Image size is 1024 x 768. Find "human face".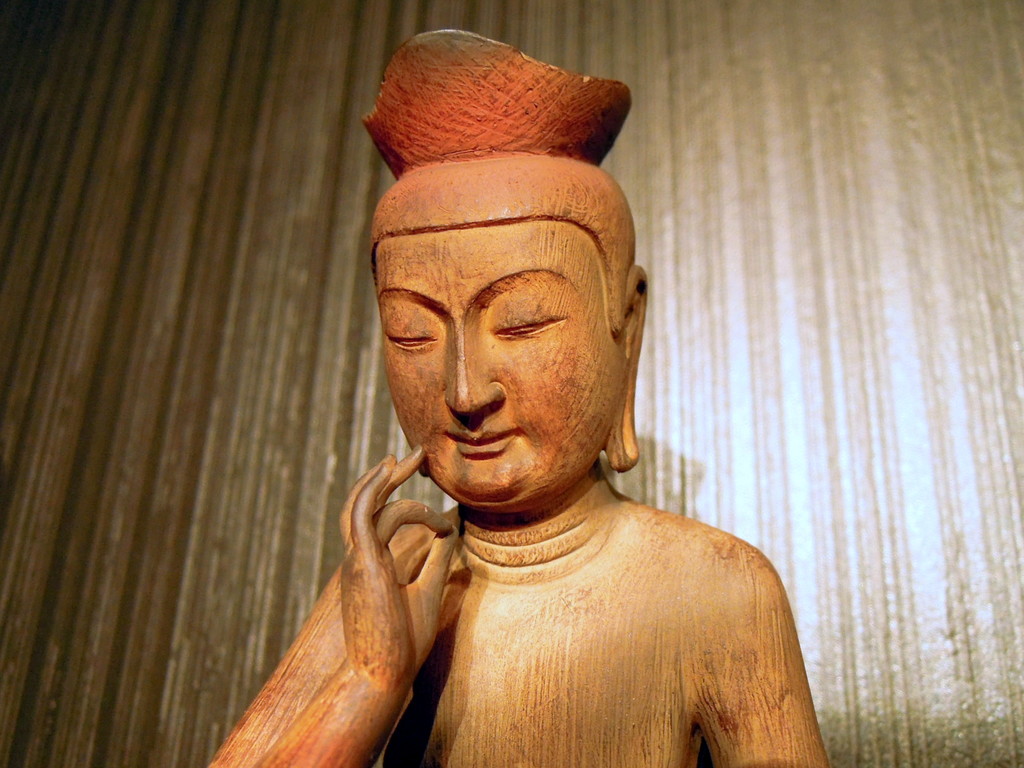
region(375, 221, 625, 516).
